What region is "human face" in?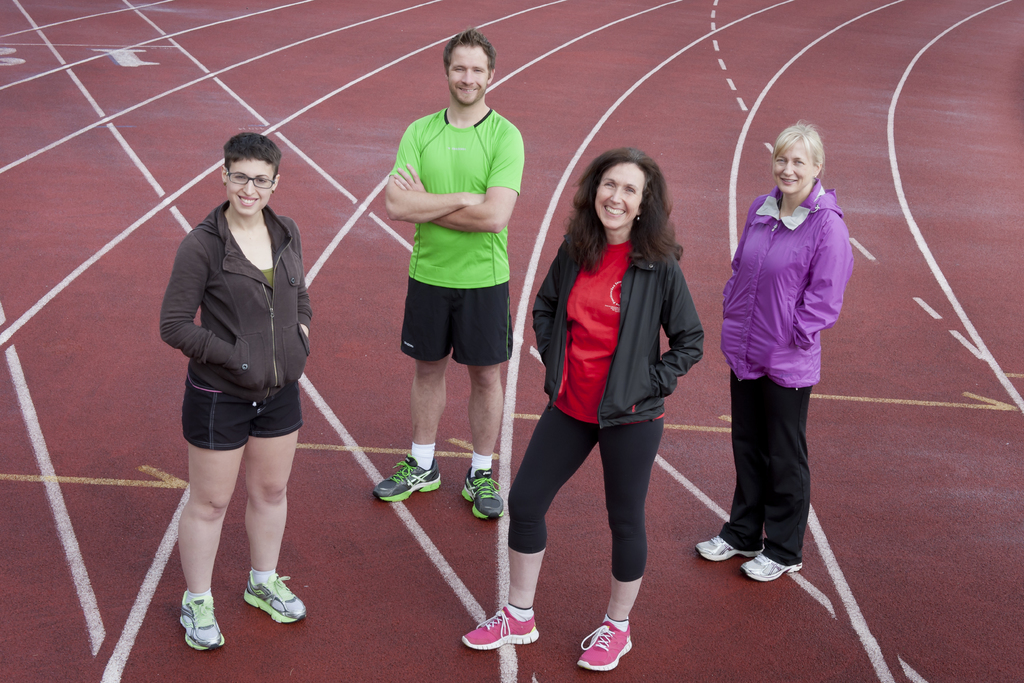
{"x1": 597, "y1": 163, "x2": 642, "y2": 228}.
